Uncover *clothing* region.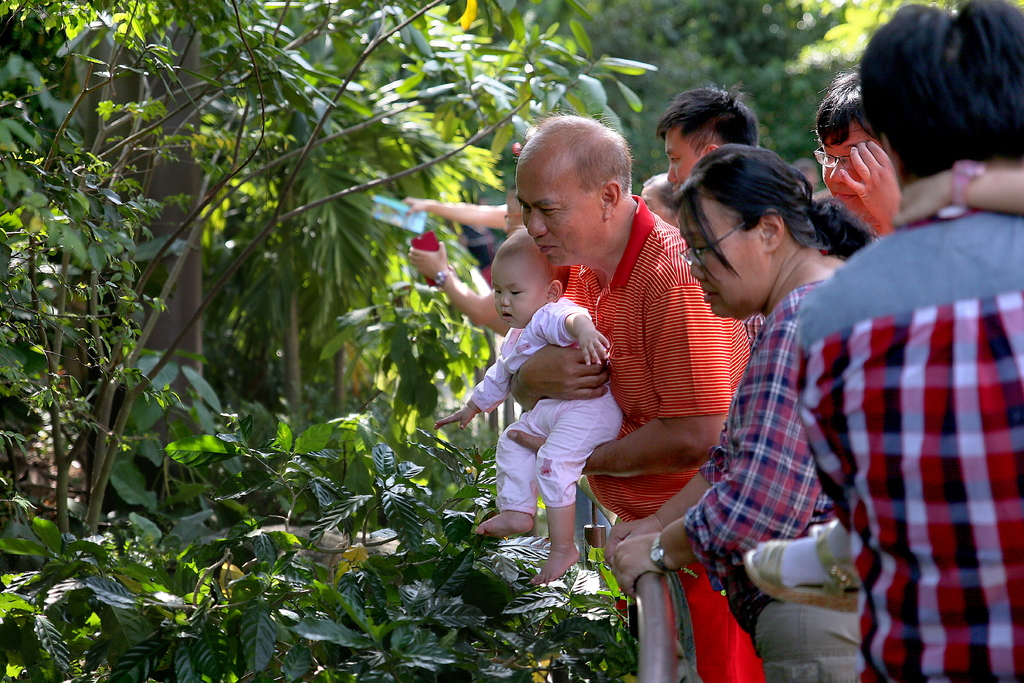
Uncovered: 797:207:1023:682.
